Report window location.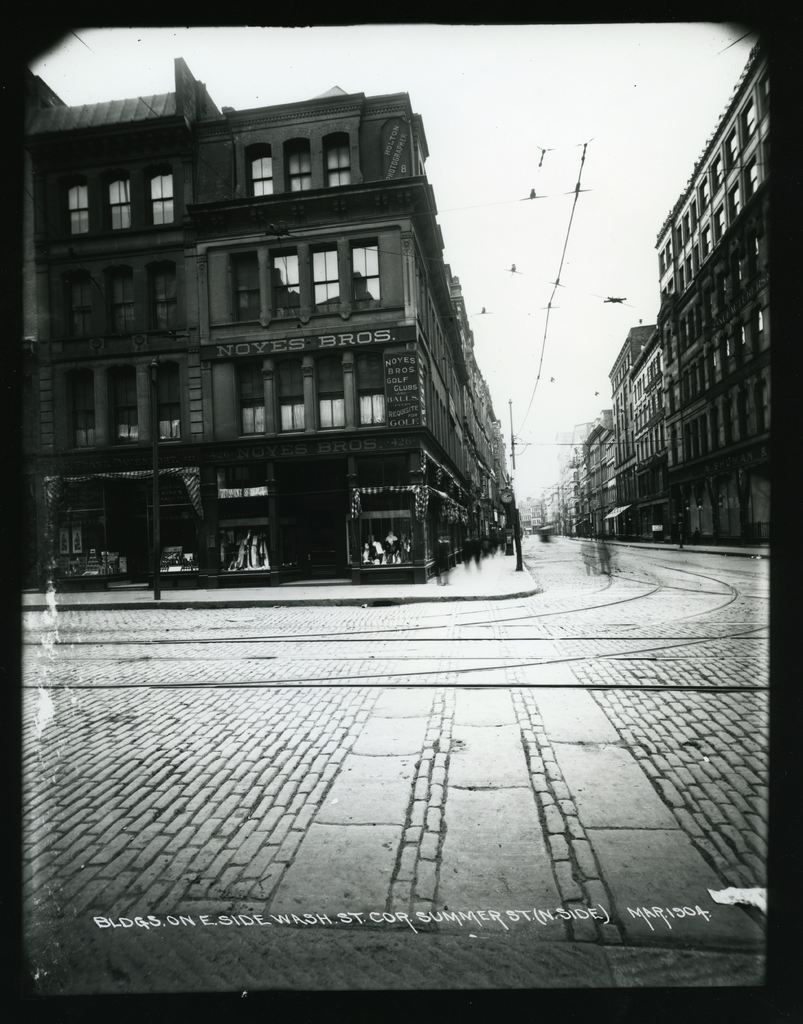
Report: {"x1": 234, "y1": 118, "x2": 360, "y2": 213}.
